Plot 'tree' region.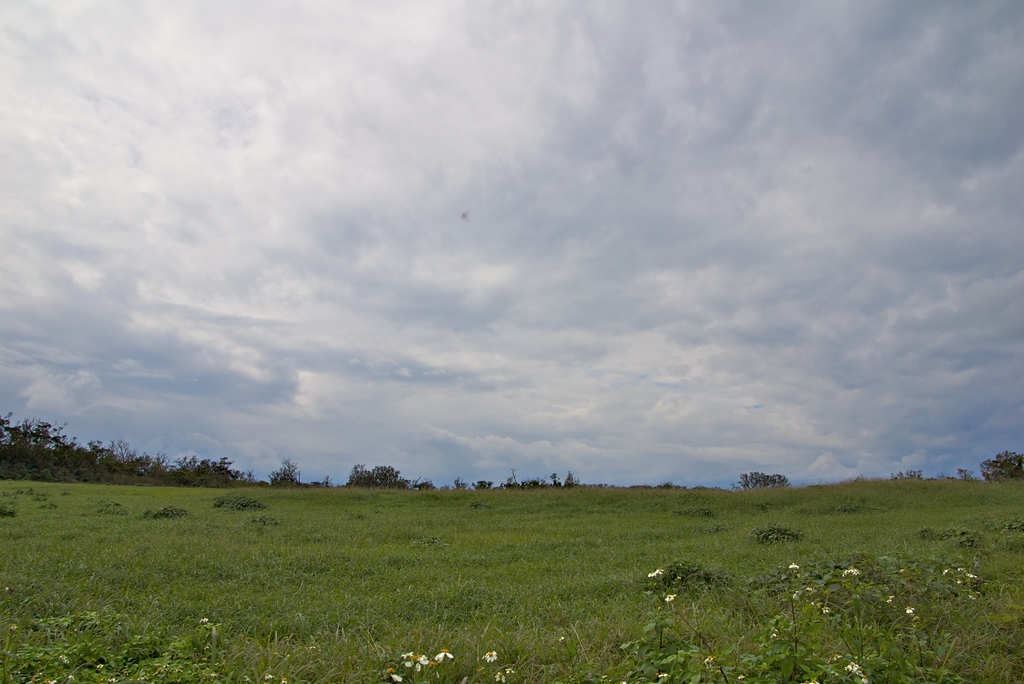
Plotted at bbox=(351, 465, 401, 484).
